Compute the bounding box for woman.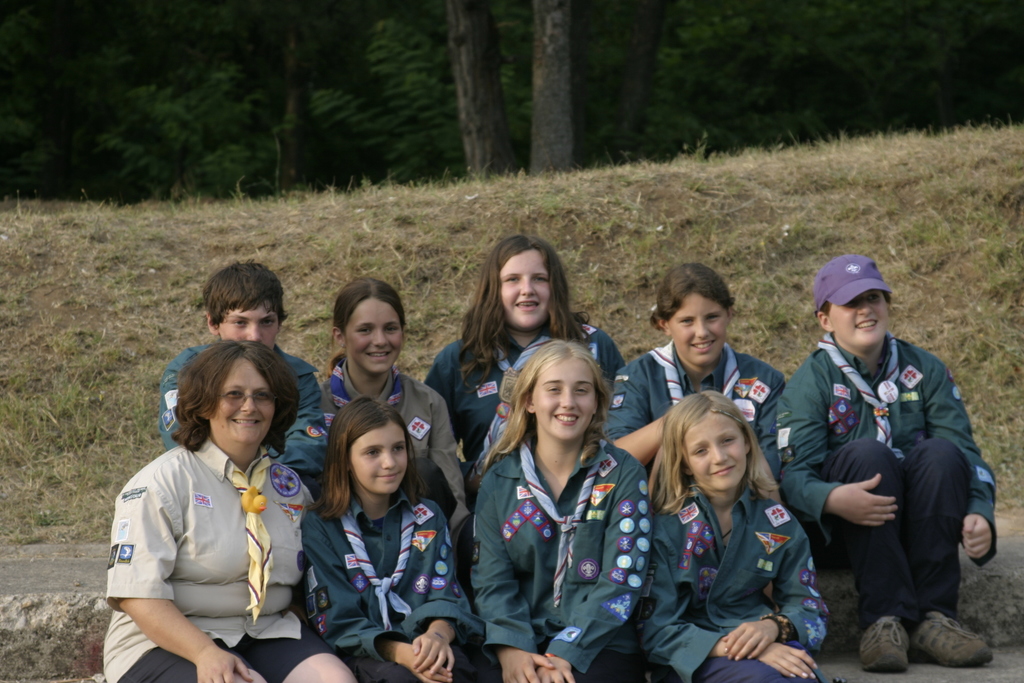
<bbox>104, 334, 310, 678</bbox>.
